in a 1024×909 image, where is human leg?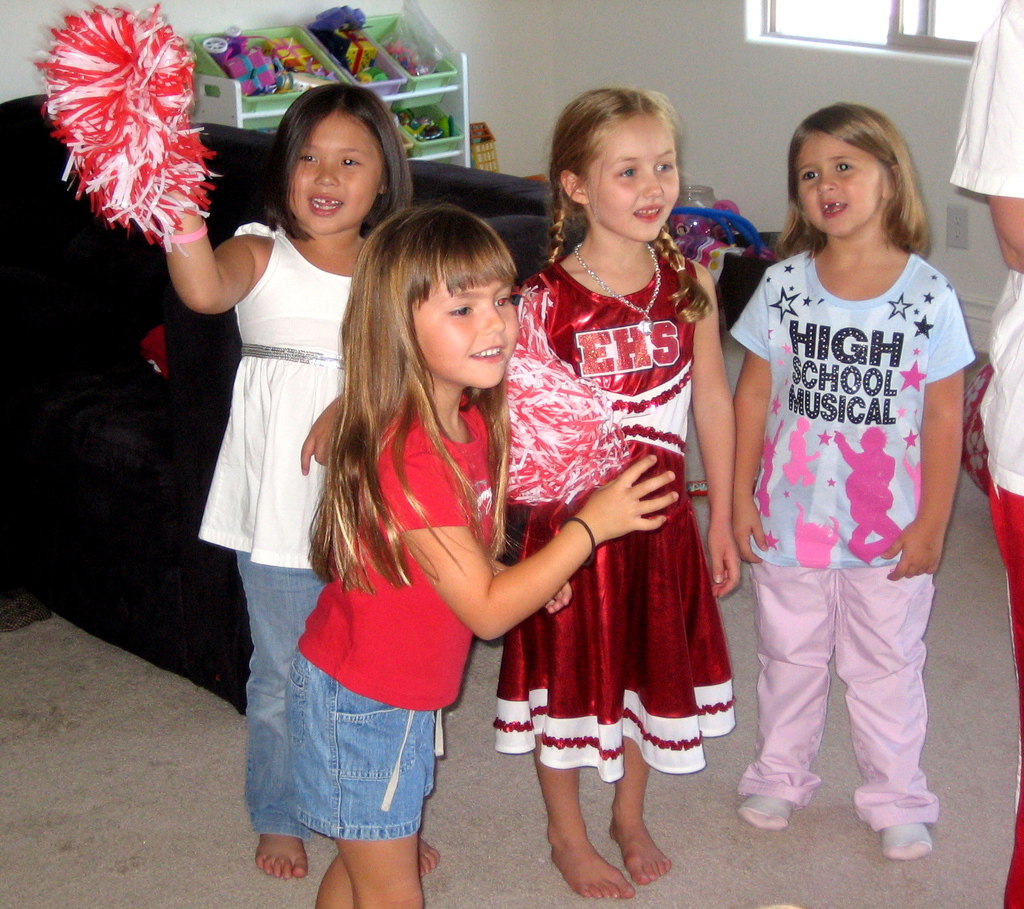
<box>837,490,935,857</box>.
